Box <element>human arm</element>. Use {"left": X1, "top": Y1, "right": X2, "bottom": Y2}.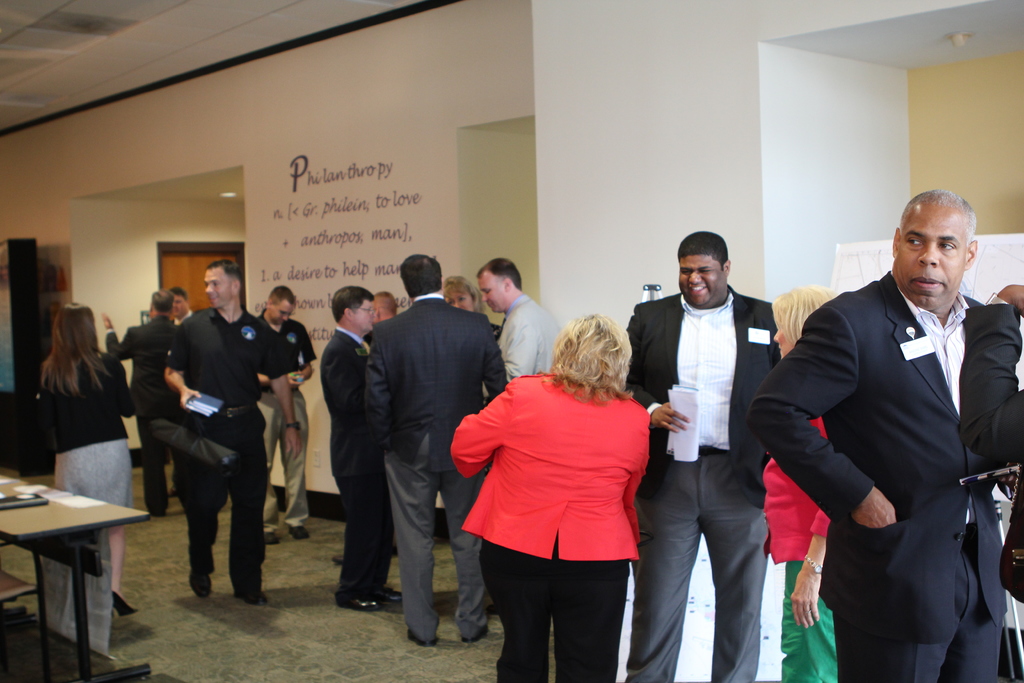
{"left": 362, "top": 336, "right": 395, "bottom": 452}.
